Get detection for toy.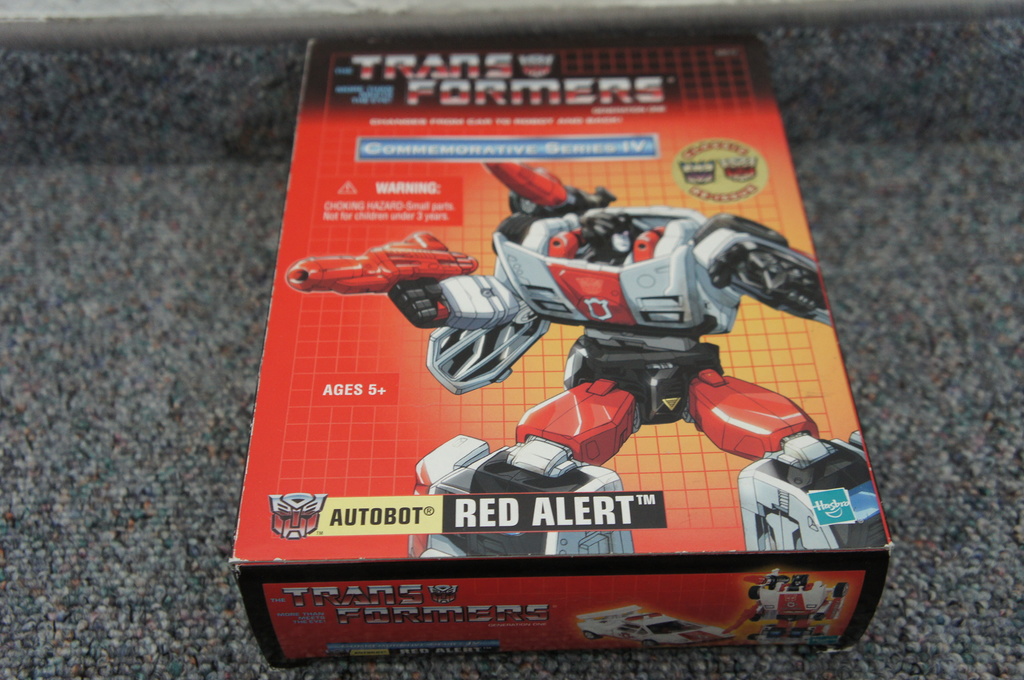
Detection: locate(278, 146, 895, 583).
